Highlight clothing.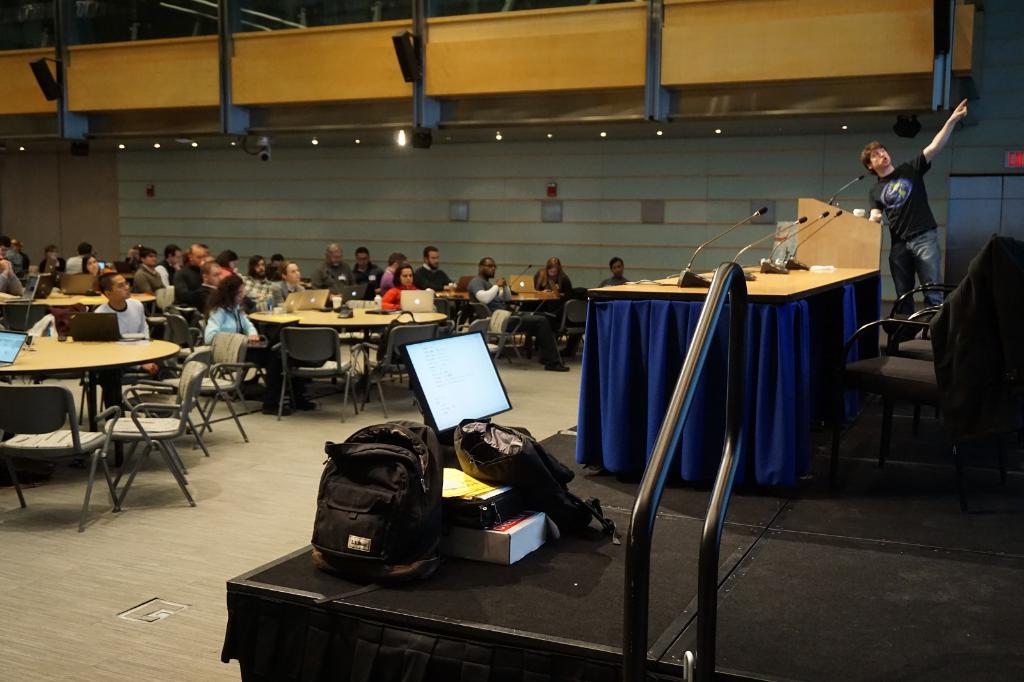
Highlighted region: bbox(351, 261, 381, 299).
